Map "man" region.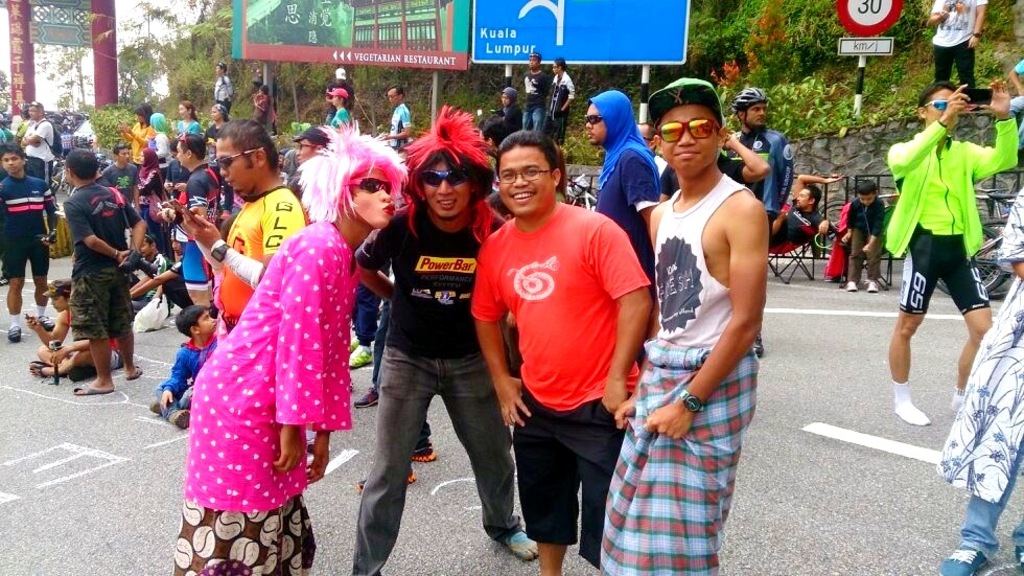
Mapped to <box>0,149,65,340</box>.
